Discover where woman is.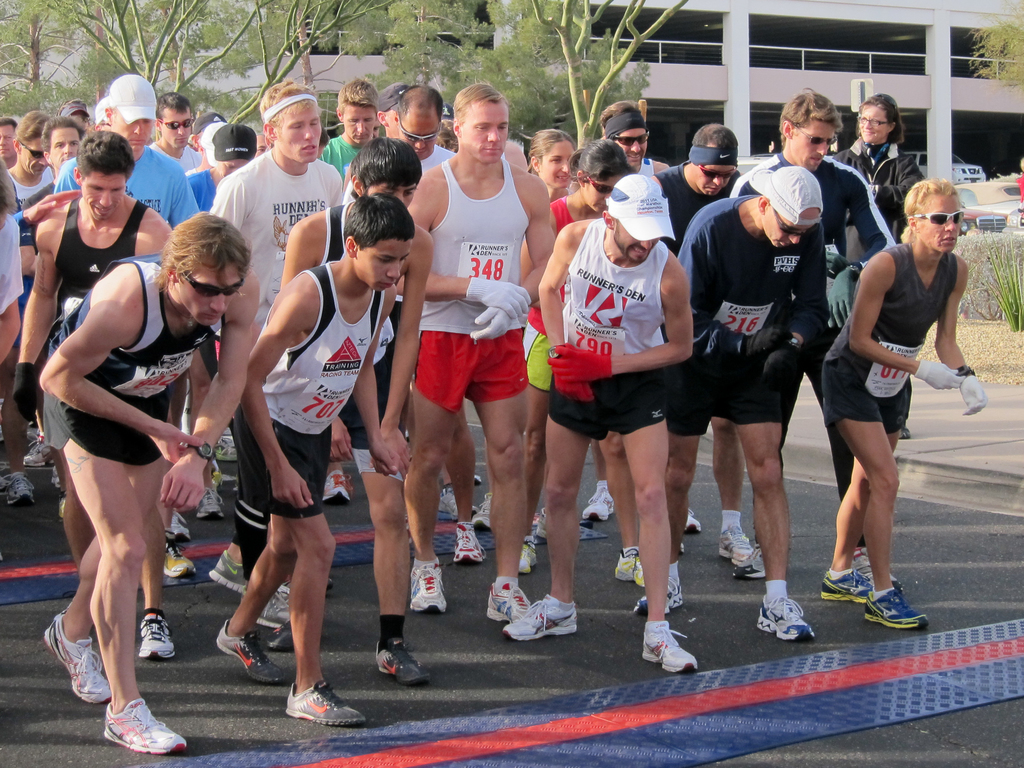
Discovered at (512, 143, 637, 583).
